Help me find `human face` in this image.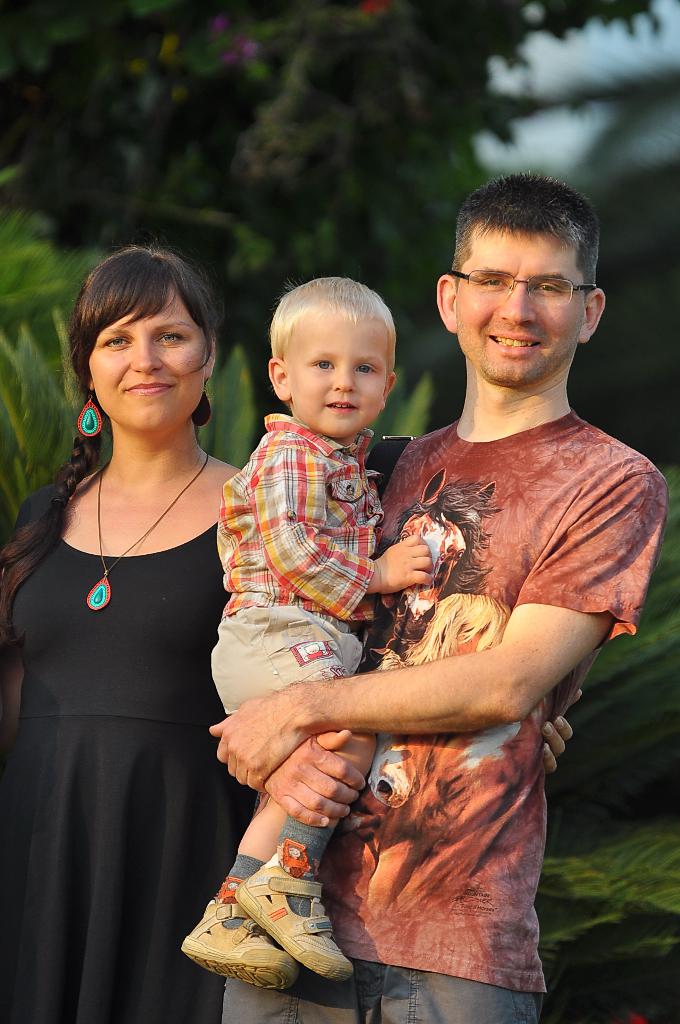
Found it: crop(457, 221, 583, 391).
